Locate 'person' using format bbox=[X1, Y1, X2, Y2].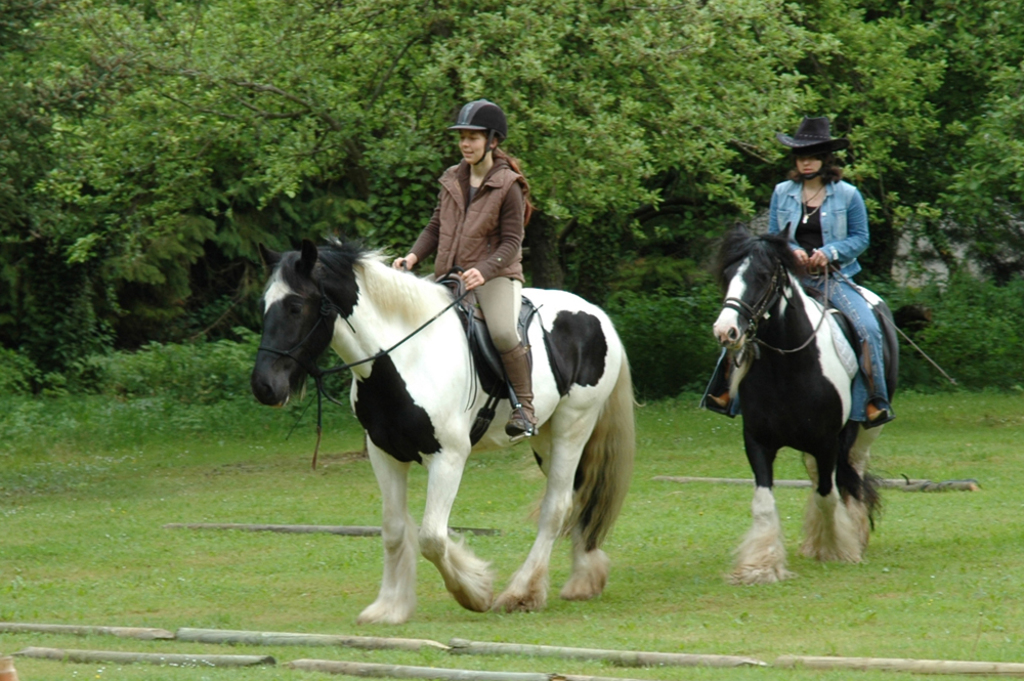
bbox=[393, 103, 534, 440].
